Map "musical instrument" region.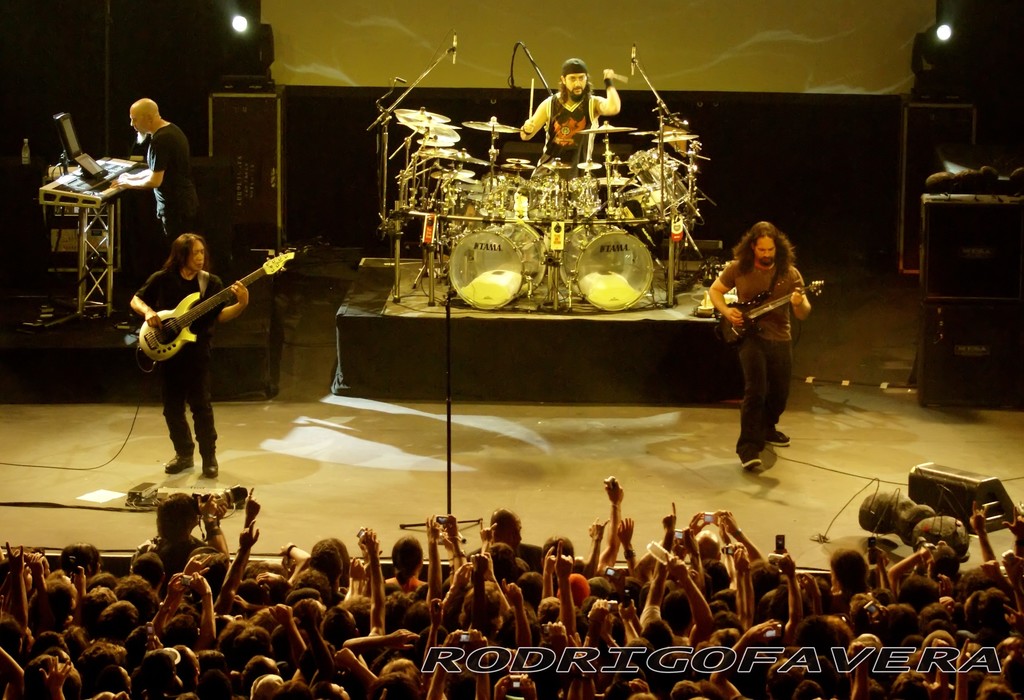
Mapped to bbox=[37, 153, 155, 208].
